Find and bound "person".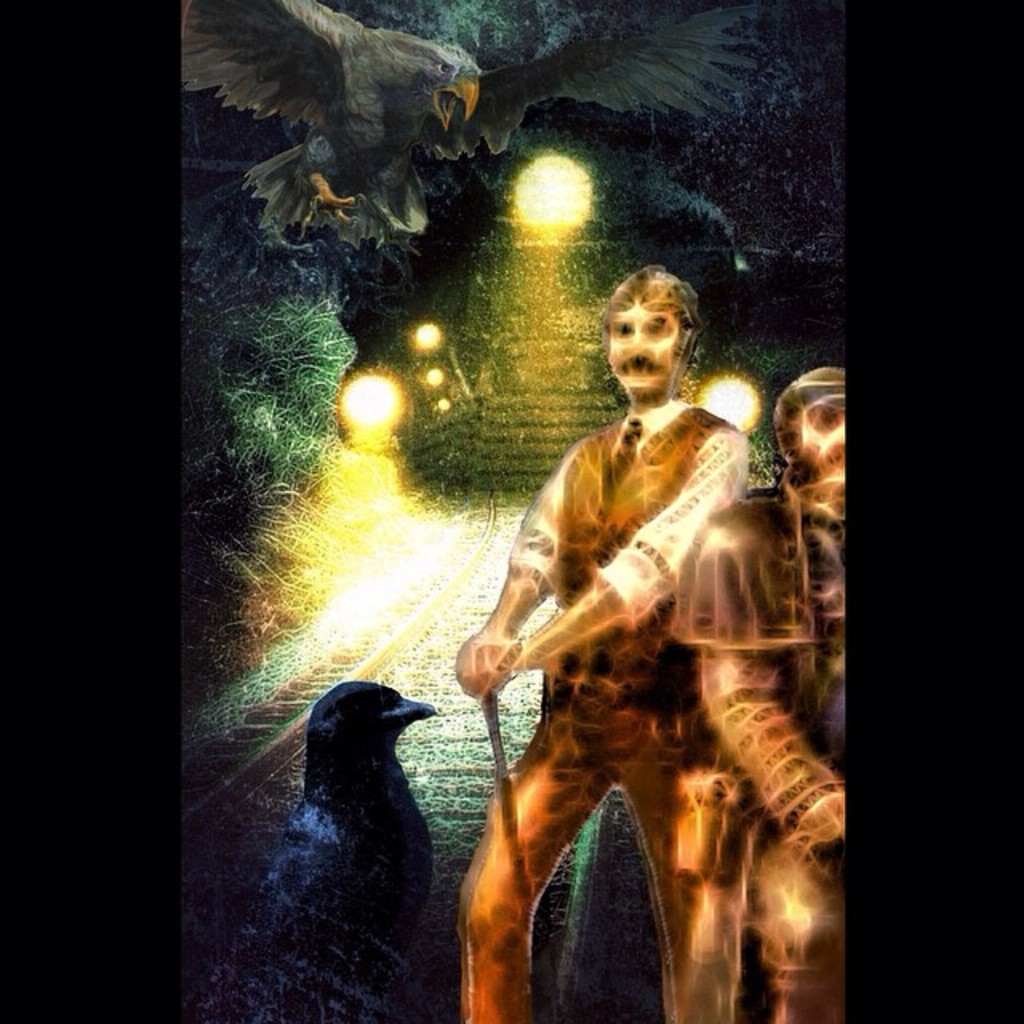
Bound: <box>475,291,776,1023</box>.
